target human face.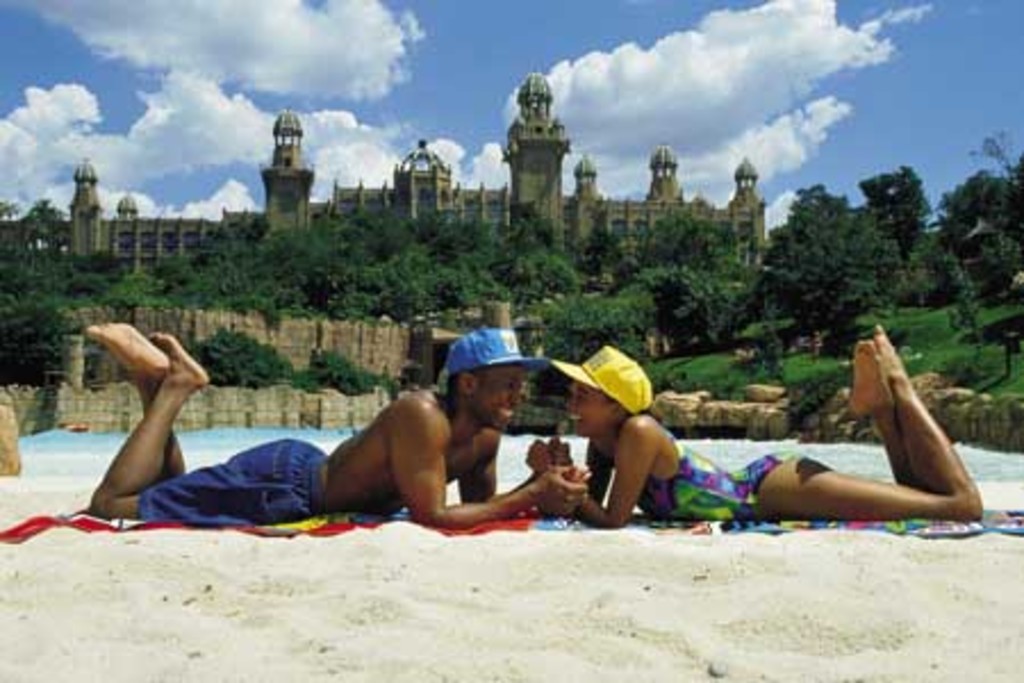
Target region: <box>560,380,619,439</box>.
